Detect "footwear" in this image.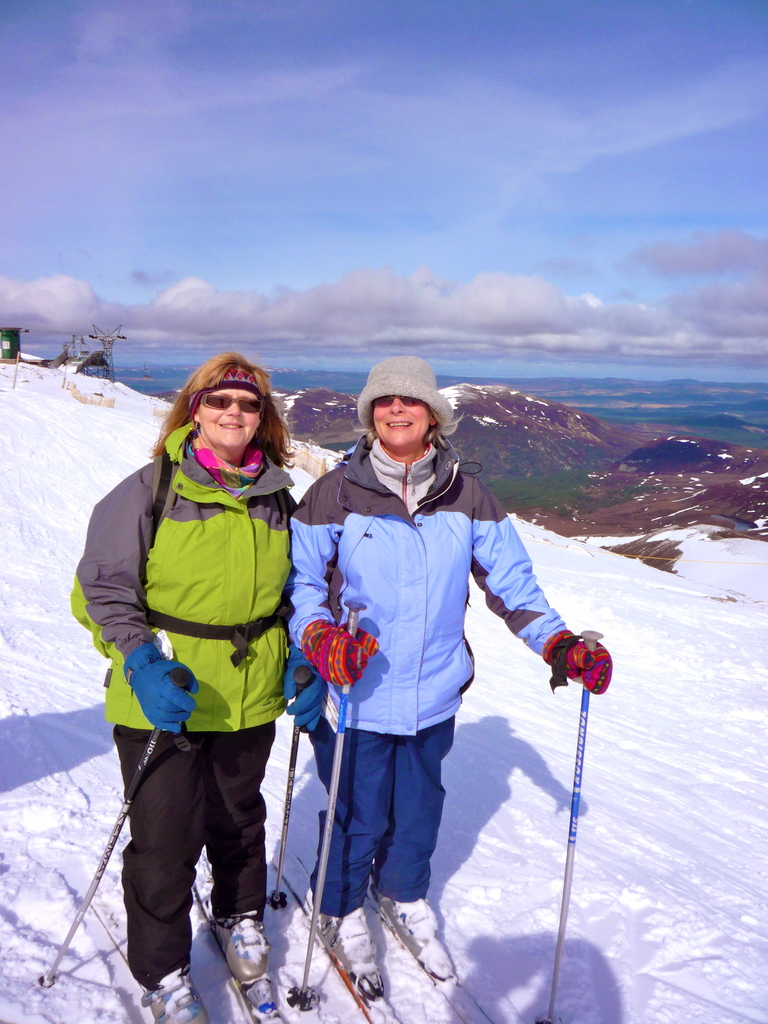
Detection: <box>374,881,439,949</box>.
